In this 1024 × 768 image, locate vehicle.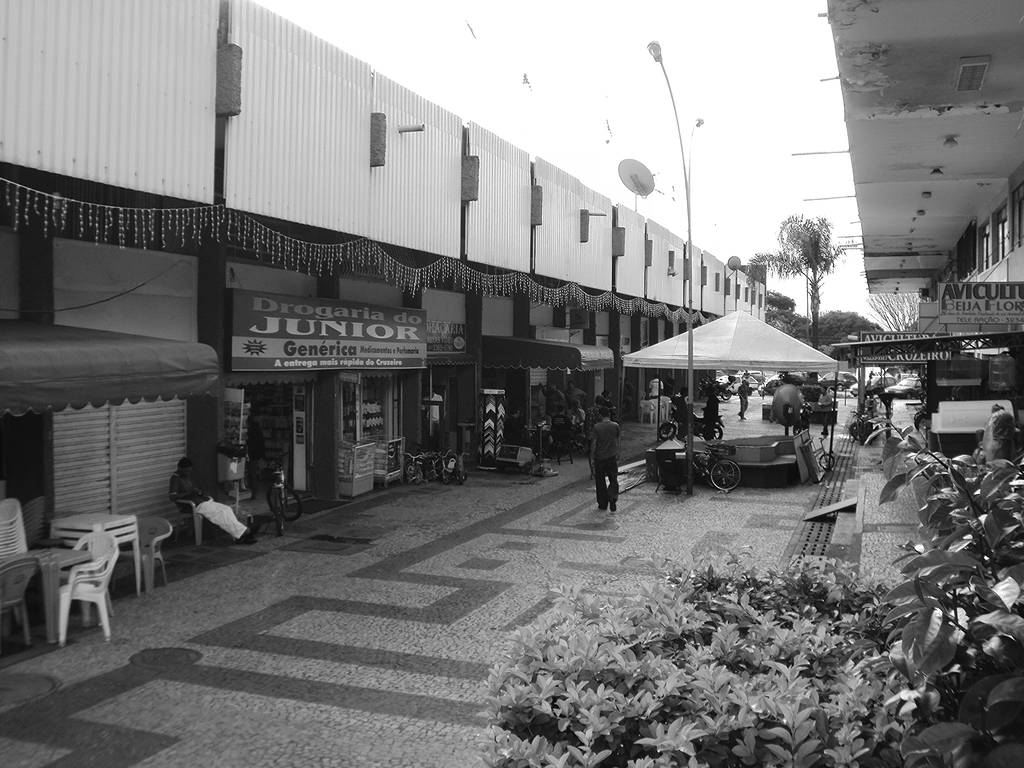
Bounding box: [889, 375, 927, 397].
